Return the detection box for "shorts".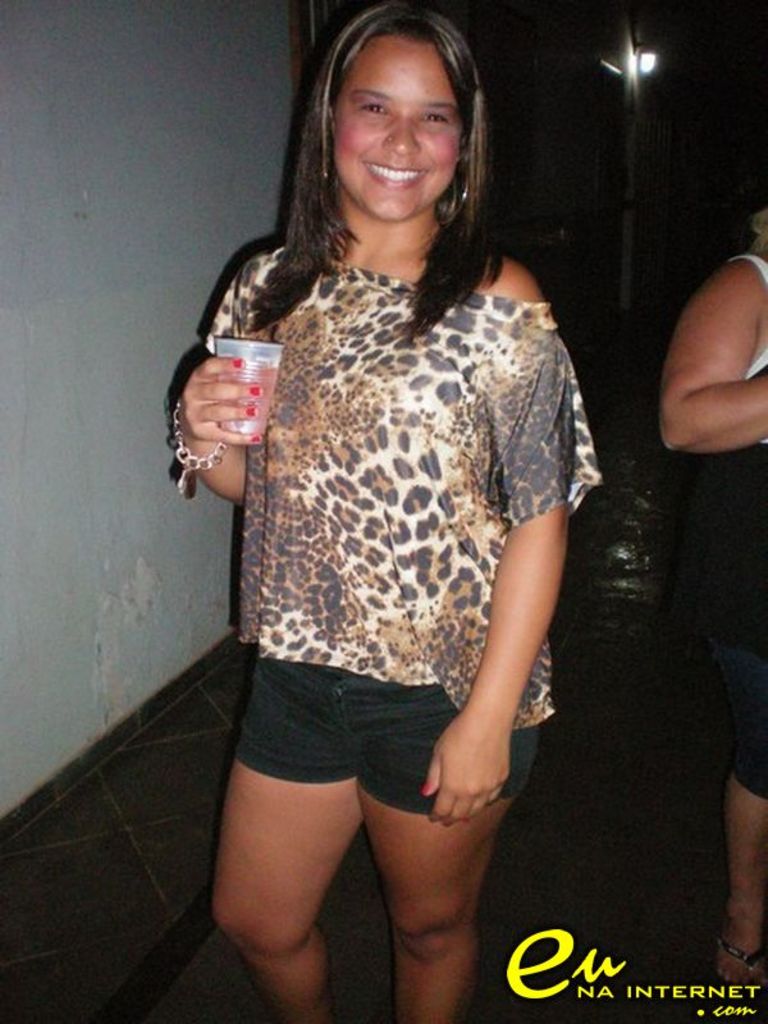
left=205, top=684, right=493, bottom=810.
